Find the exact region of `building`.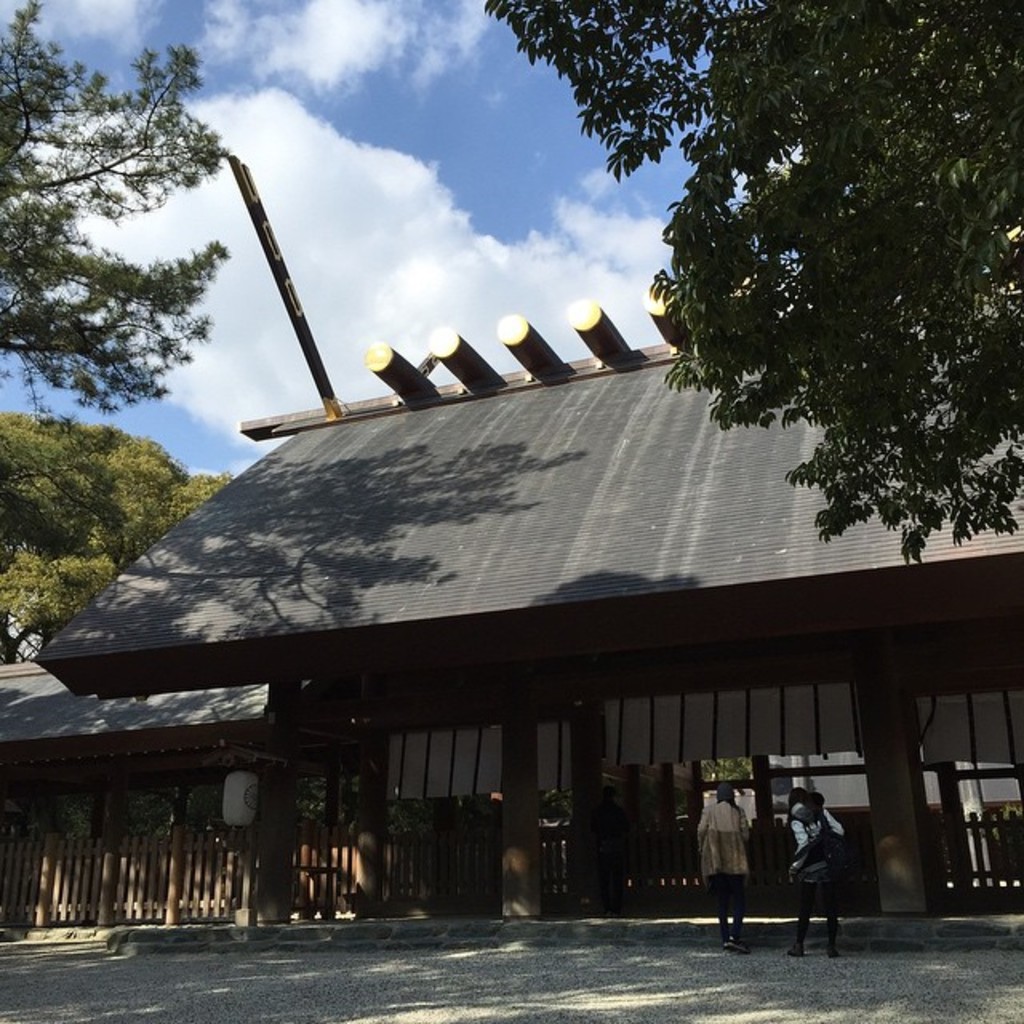
Exact region: [left=0, top=149, right=1022, bottom=930].
